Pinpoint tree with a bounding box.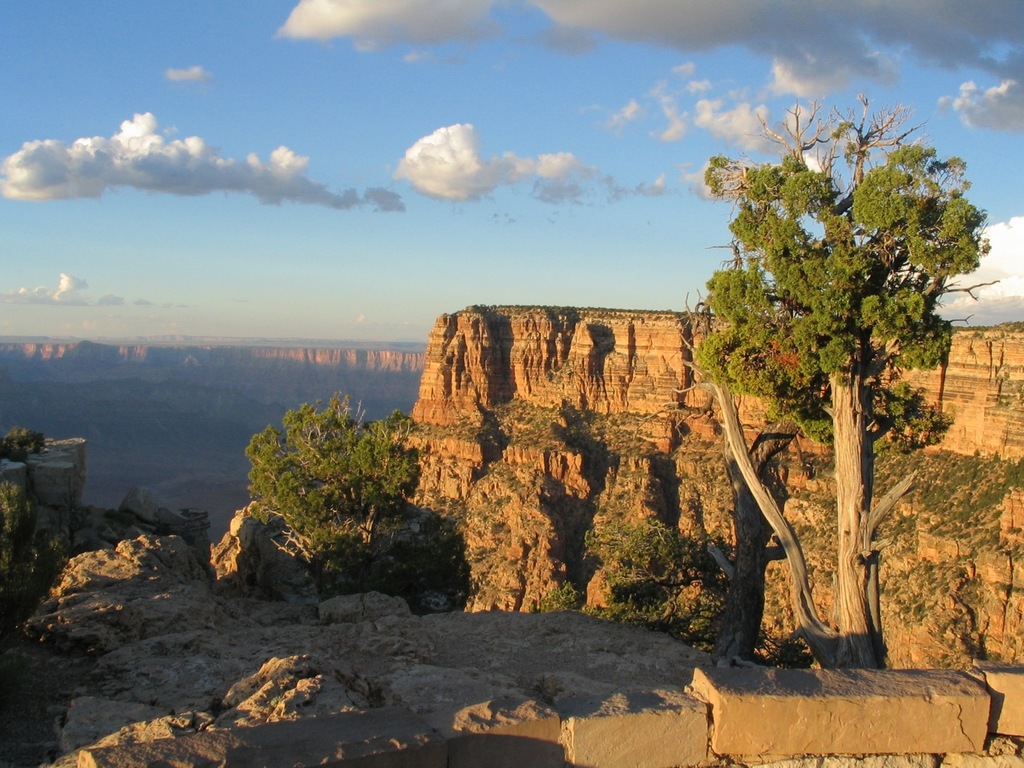
detection(669, 64, 995, 642).
